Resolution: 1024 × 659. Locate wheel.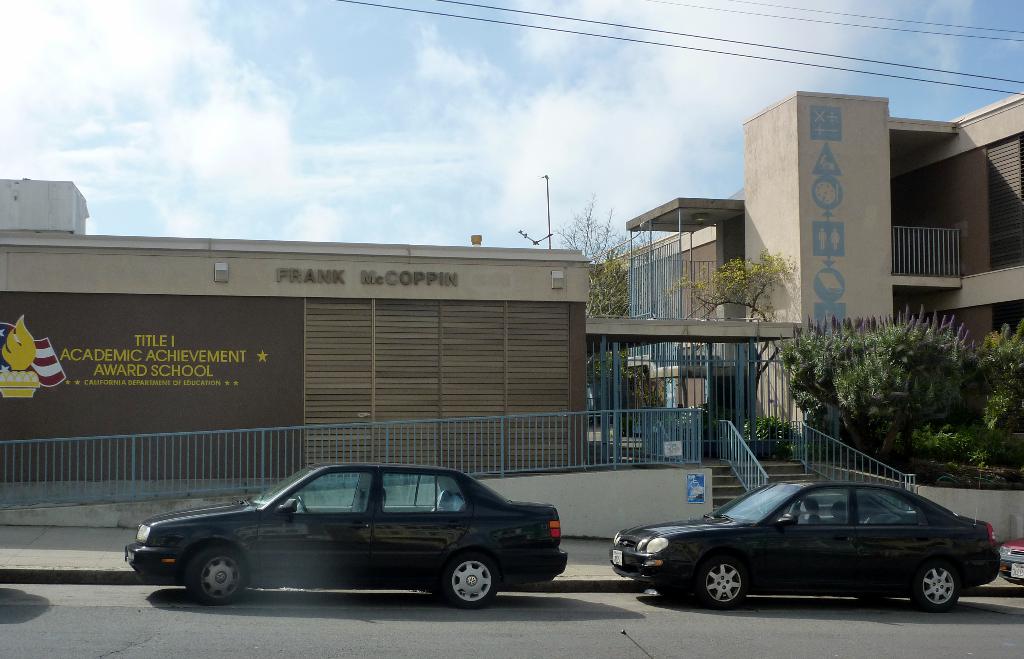
181/545/246/608.
